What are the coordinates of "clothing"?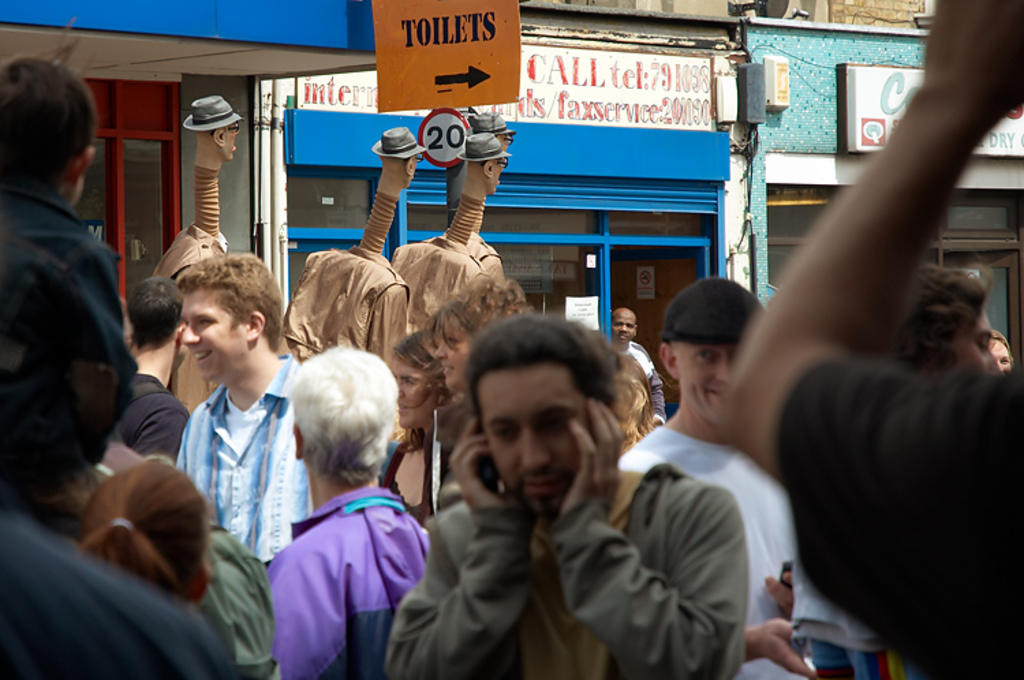
<bbox>380, 453, 740, 679</bbox>.
